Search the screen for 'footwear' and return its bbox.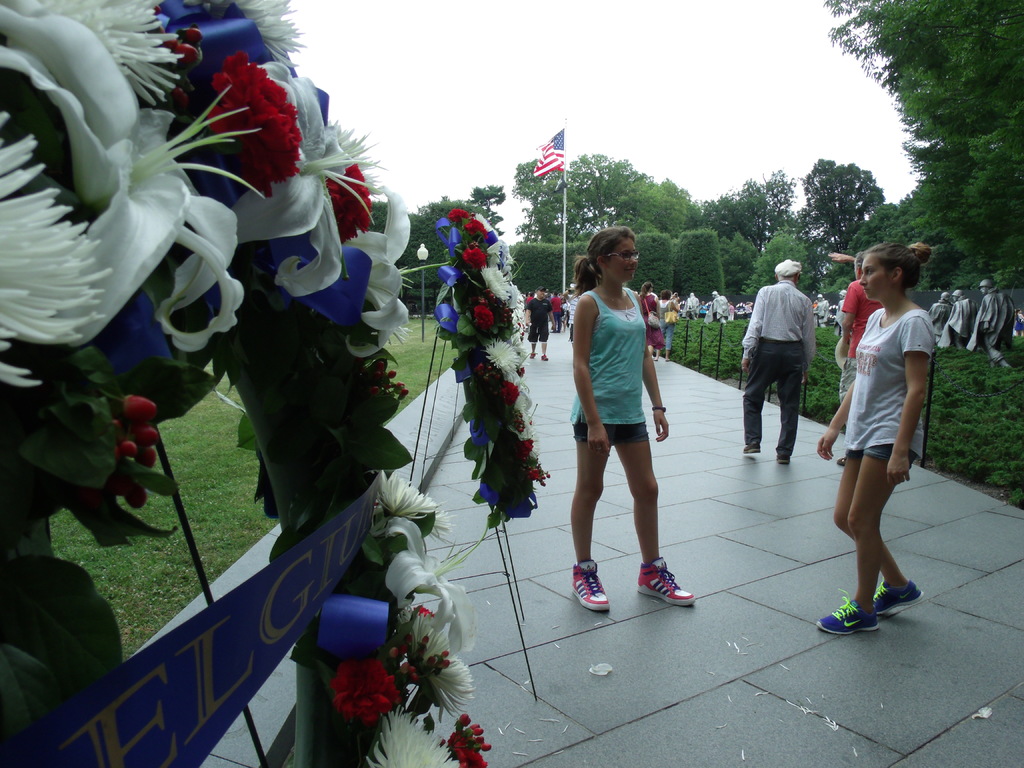
Found: (x1=776, y1=452, x2=792, y2=466).
